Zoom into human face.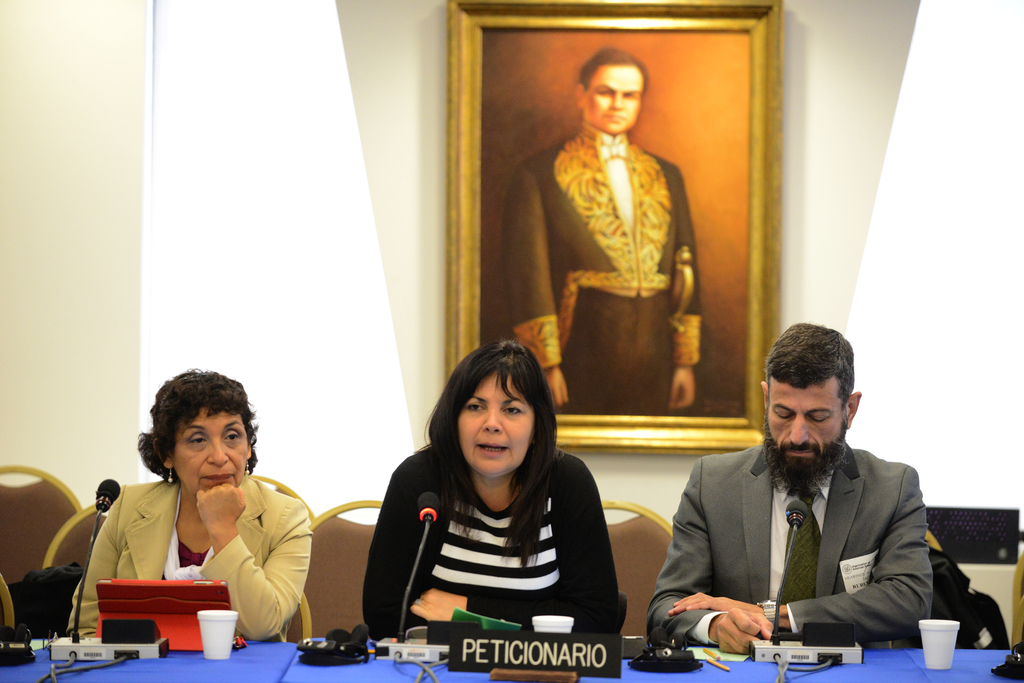
Zoom target: 767/373/847/468.
